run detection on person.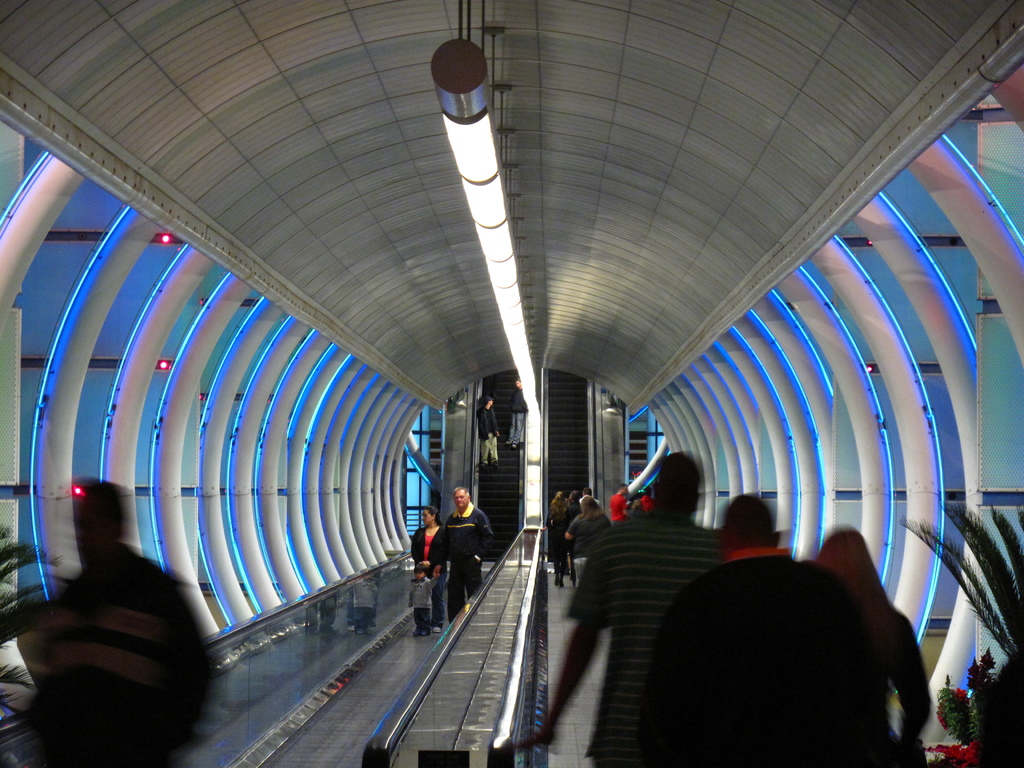
Result: <bbox>503, 445, 728, 766</bbox>.
